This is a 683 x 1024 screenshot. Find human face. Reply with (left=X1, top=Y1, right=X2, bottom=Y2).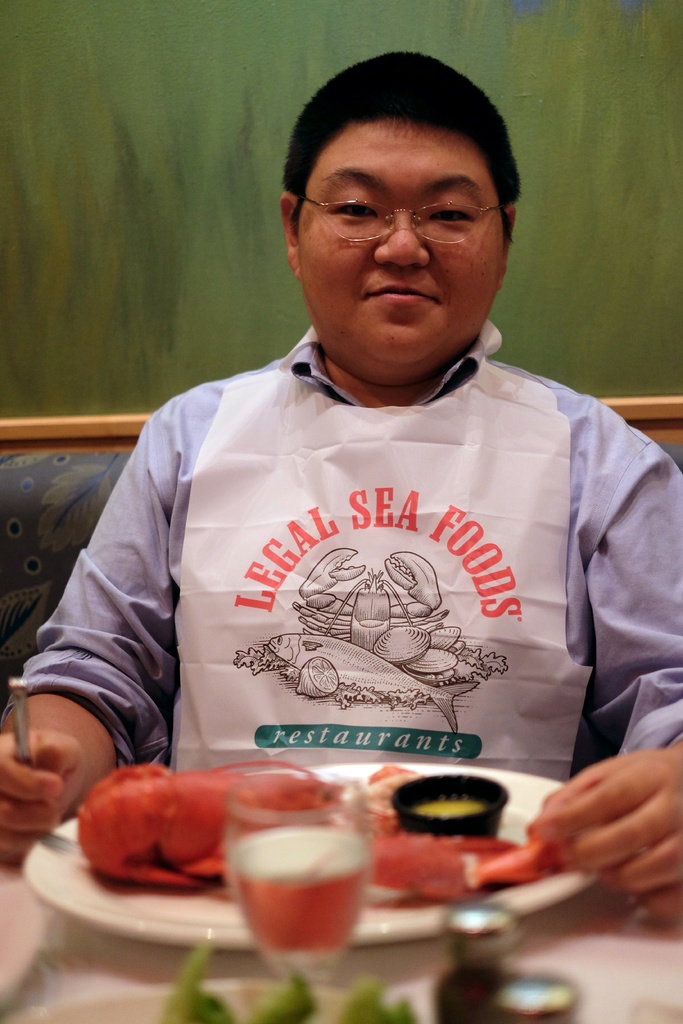
(left=295, top=109, right=503, bottom=374).
